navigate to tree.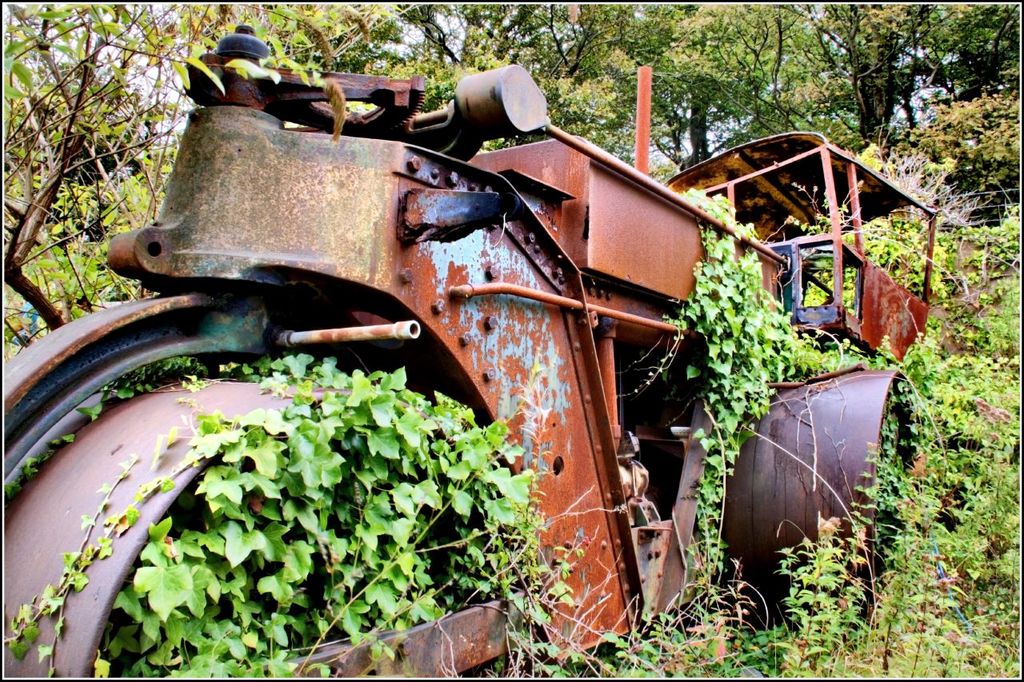
Navigation target: detection(633, 1, 754, 158).
